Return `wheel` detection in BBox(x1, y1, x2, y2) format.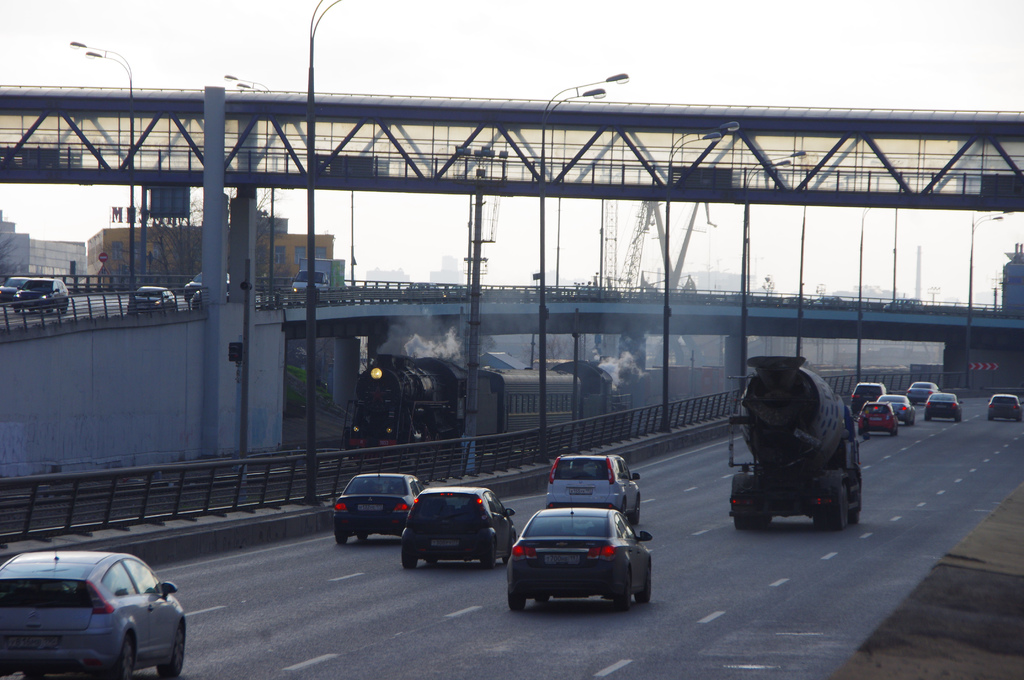
BBox(814, 514, 827, 533).
